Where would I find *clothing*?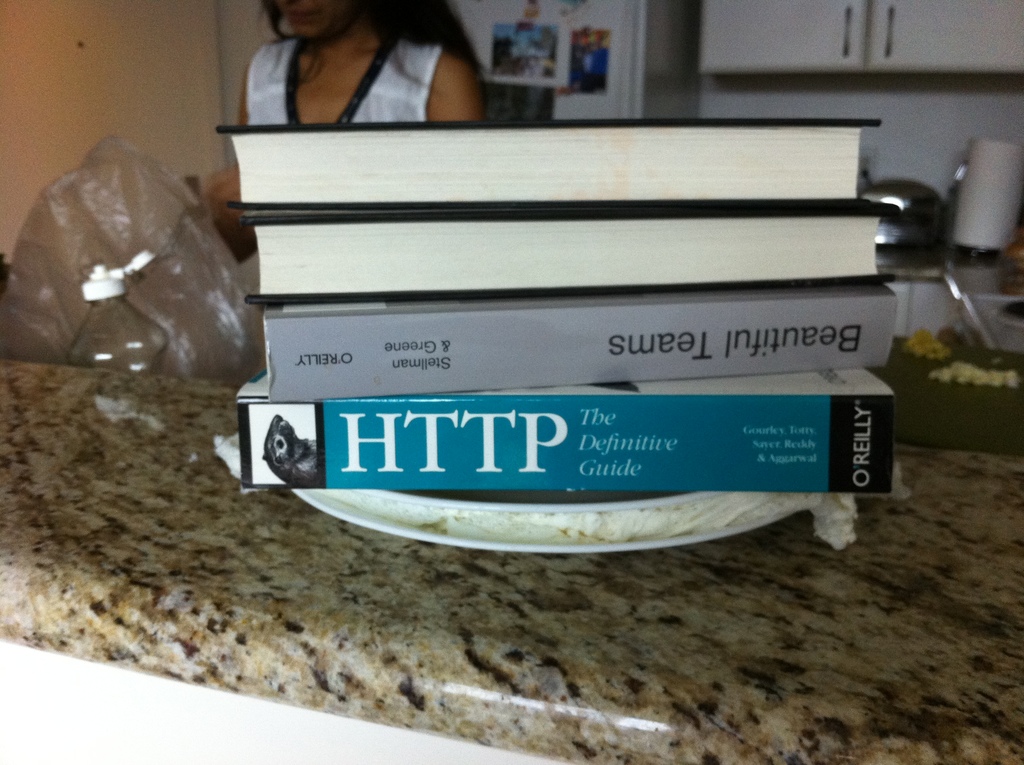
At [250,37,445,126].
